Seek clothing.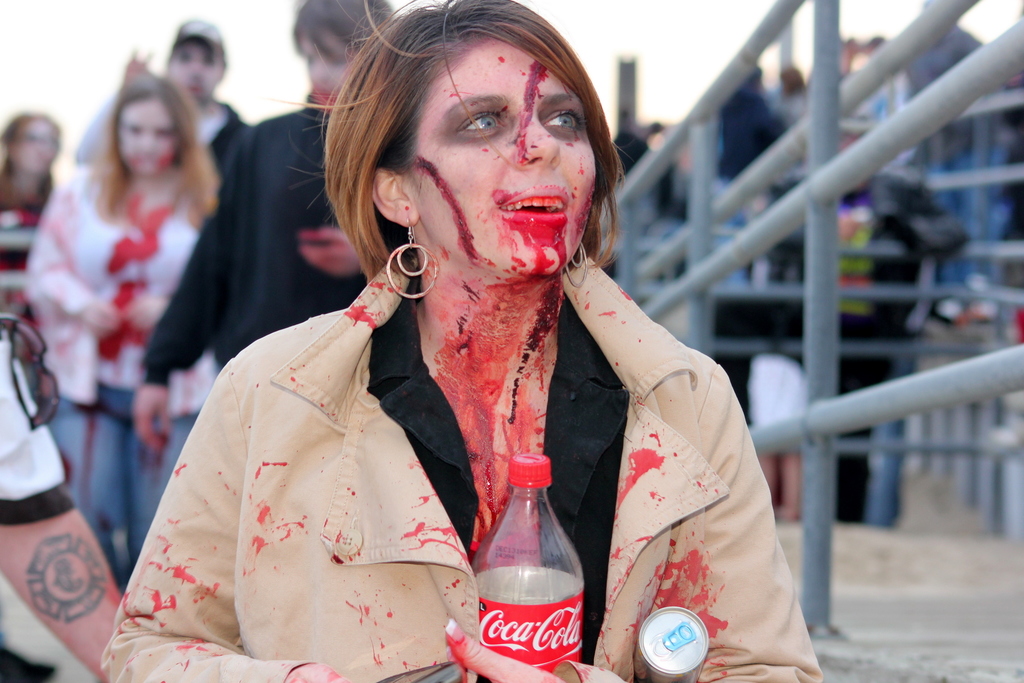
bbox=(23, 156, 223, 580).
